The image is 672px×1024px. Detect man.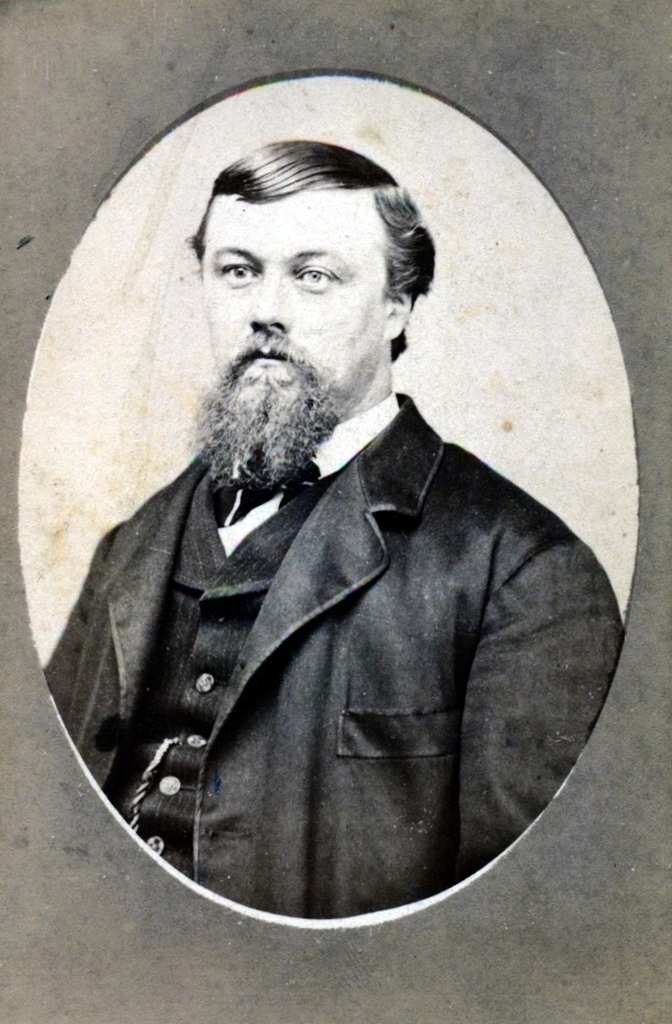
Detection: x1=61, y1=108, x2=620, y2=912.
